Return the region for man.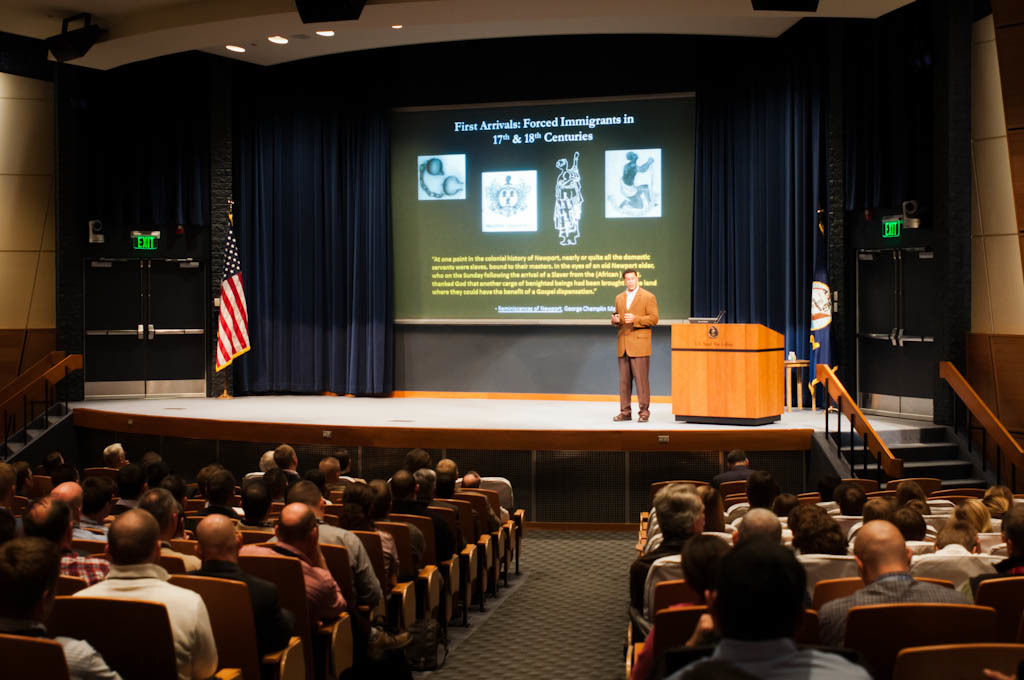
[46, 513, 230, 673].
